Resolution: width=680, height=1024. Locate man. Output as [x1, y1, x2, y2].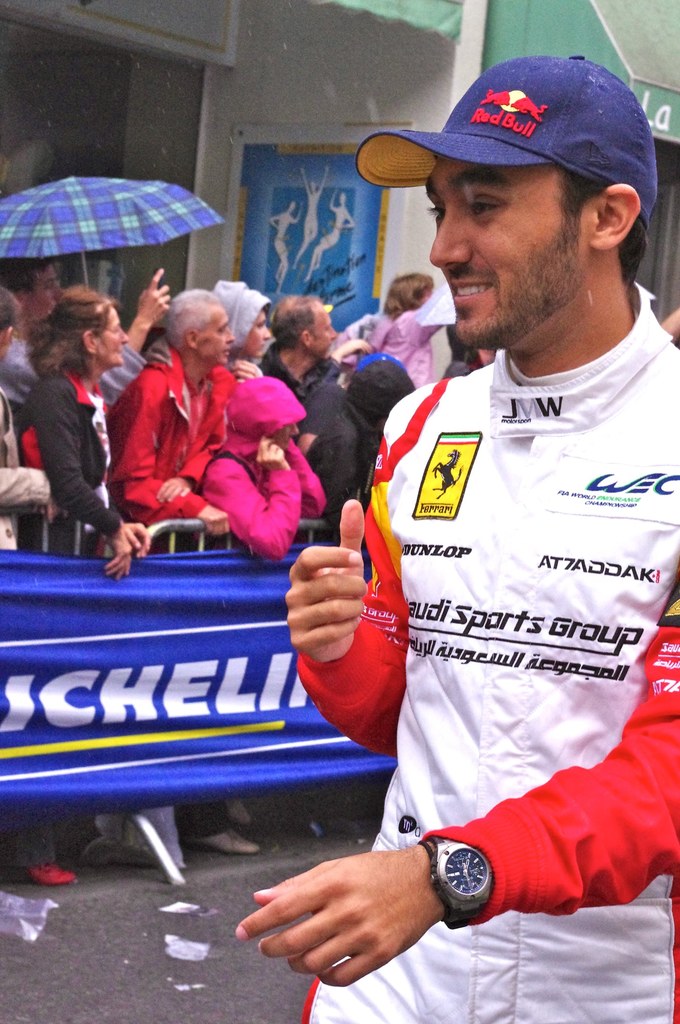
[258, 302, 363, 407].
